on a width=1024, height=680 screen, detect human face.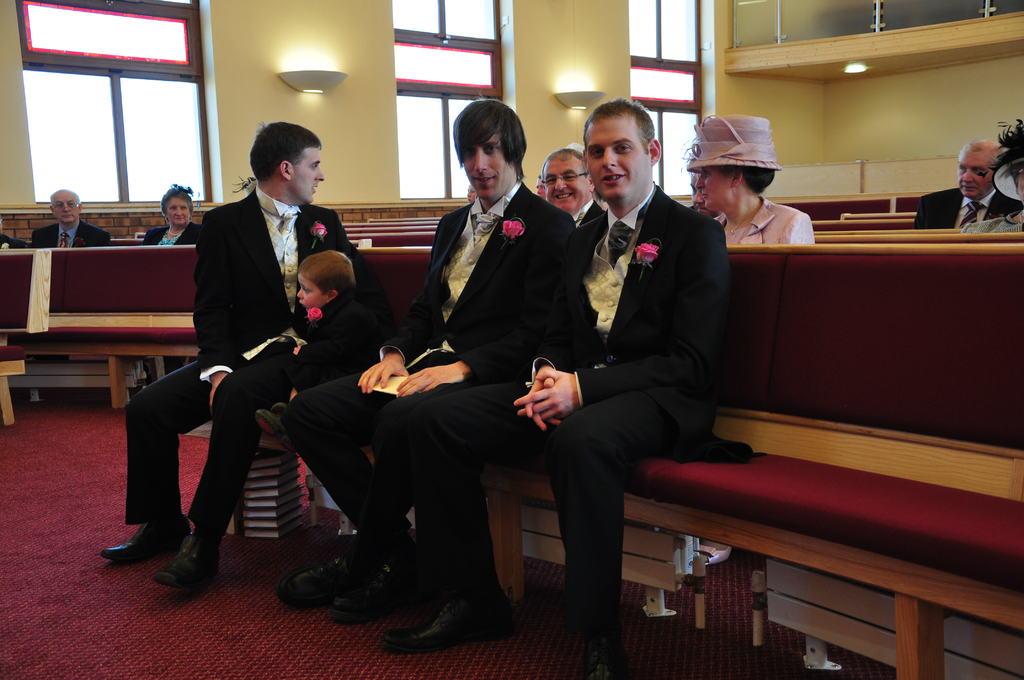
box=[589, 115, 646, 202].
